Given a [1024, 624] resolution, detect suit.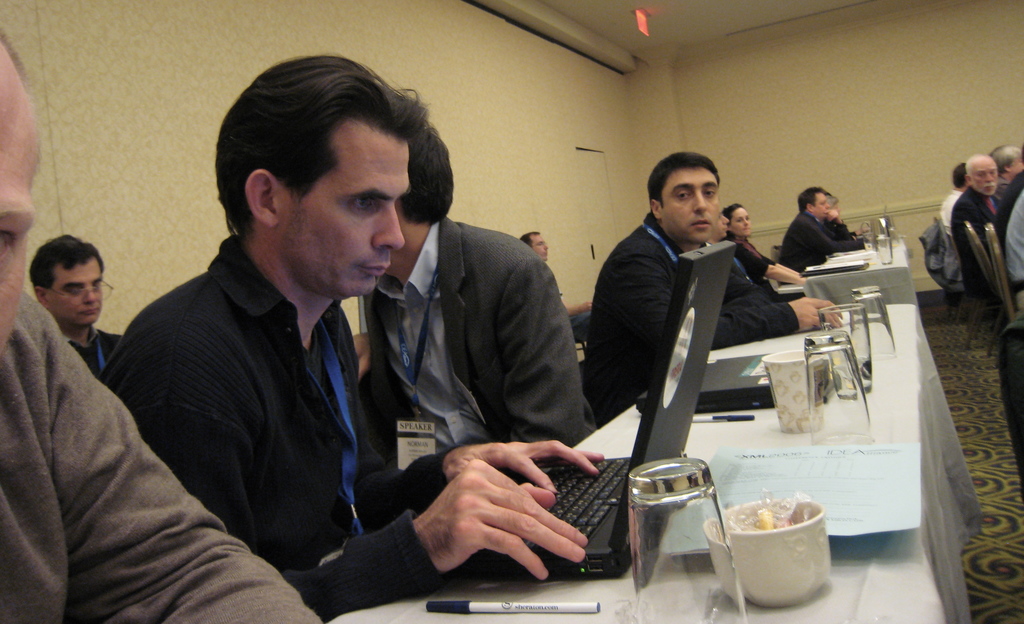
<bbox>956, 184, 1005, 283</bbox>.
